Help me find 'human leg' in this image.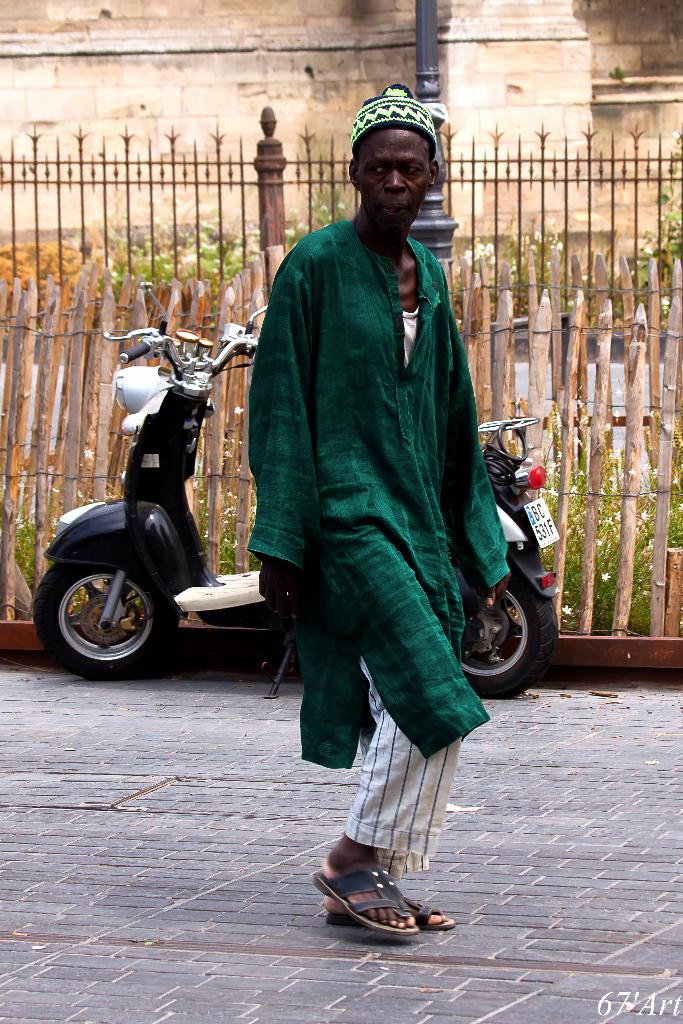
Found it: box=[301, 463, 471, 946].
